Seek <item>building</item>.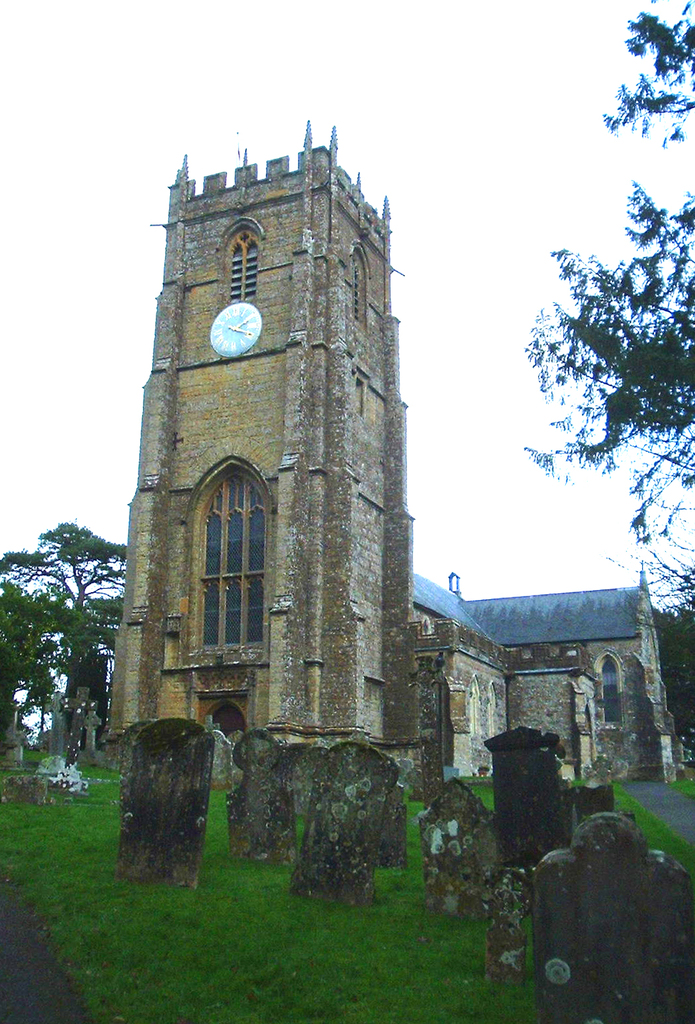
select_region(107, 116, 680, 782).
